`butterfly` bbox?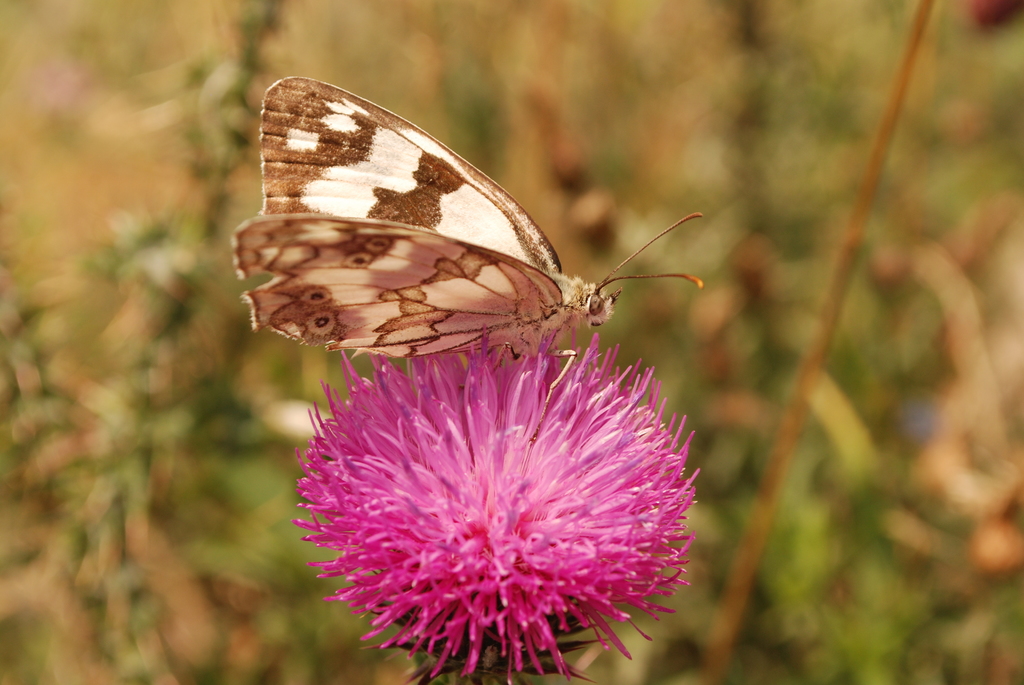
pyautogui.locateOnScreen(233, 78, 705, 373)
